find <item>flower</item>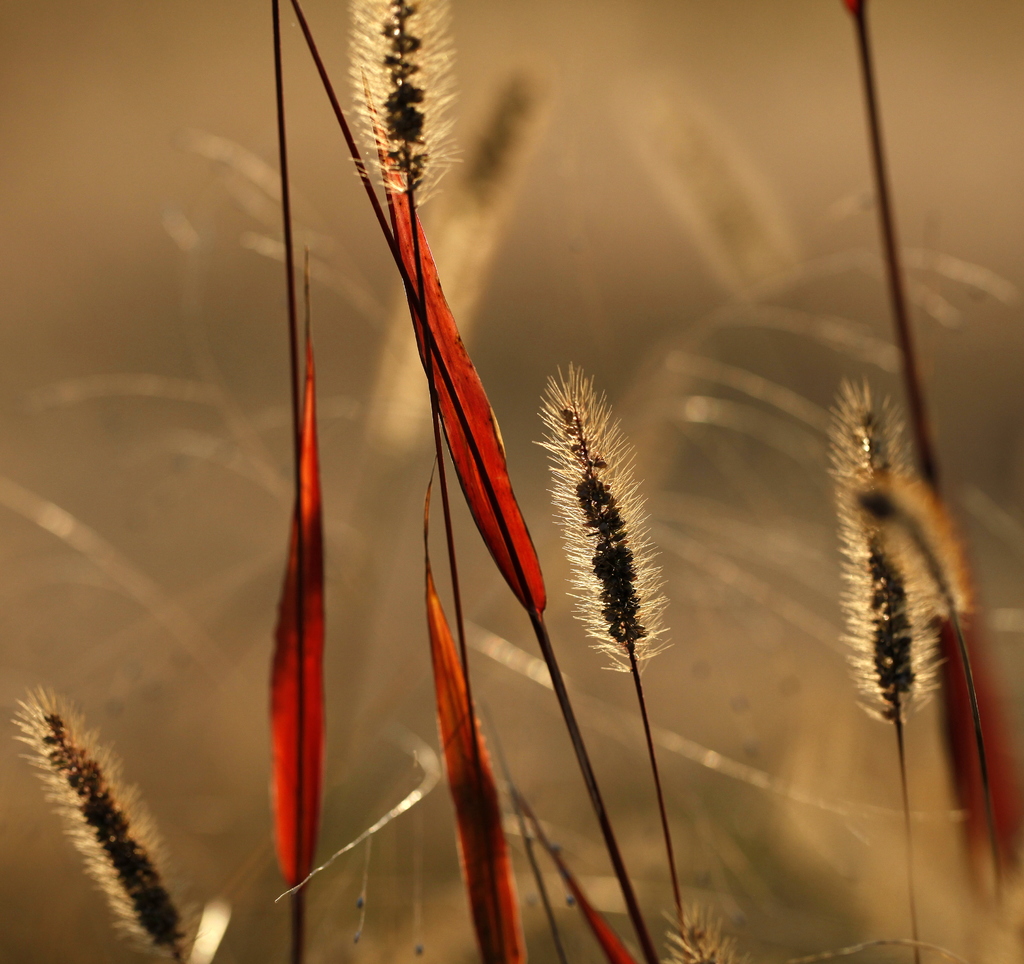
box=[830, 368, 950, 719]
